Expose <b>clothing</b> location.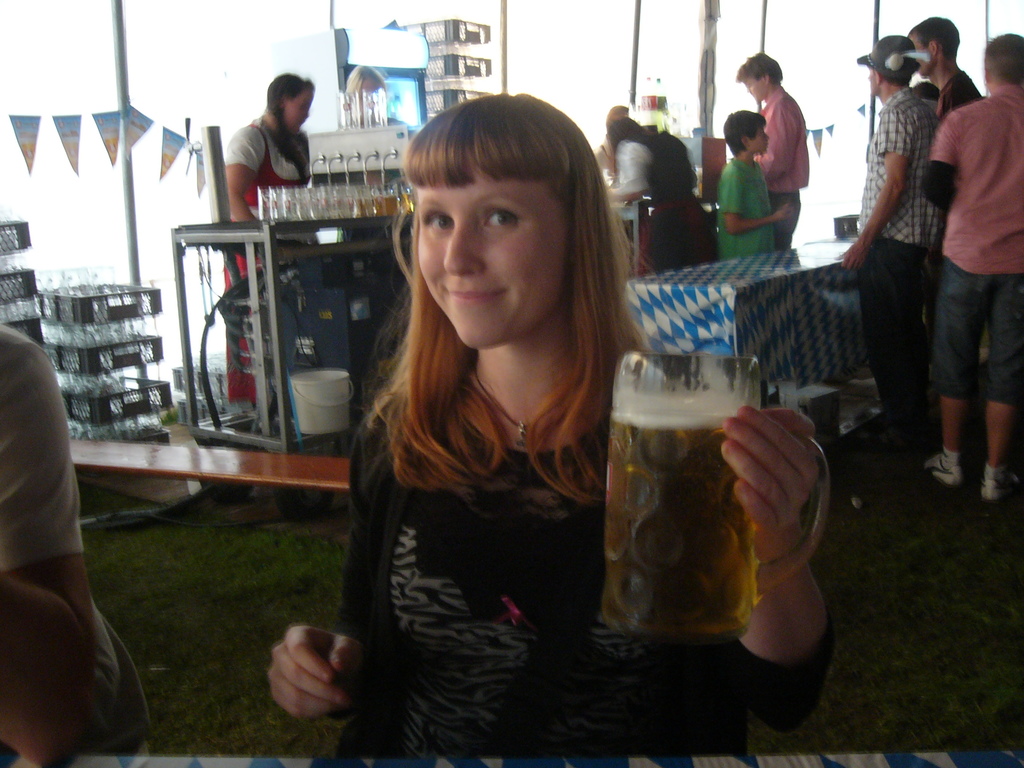
Exposed at (left=751, top=85, right=813, bottom=252).
